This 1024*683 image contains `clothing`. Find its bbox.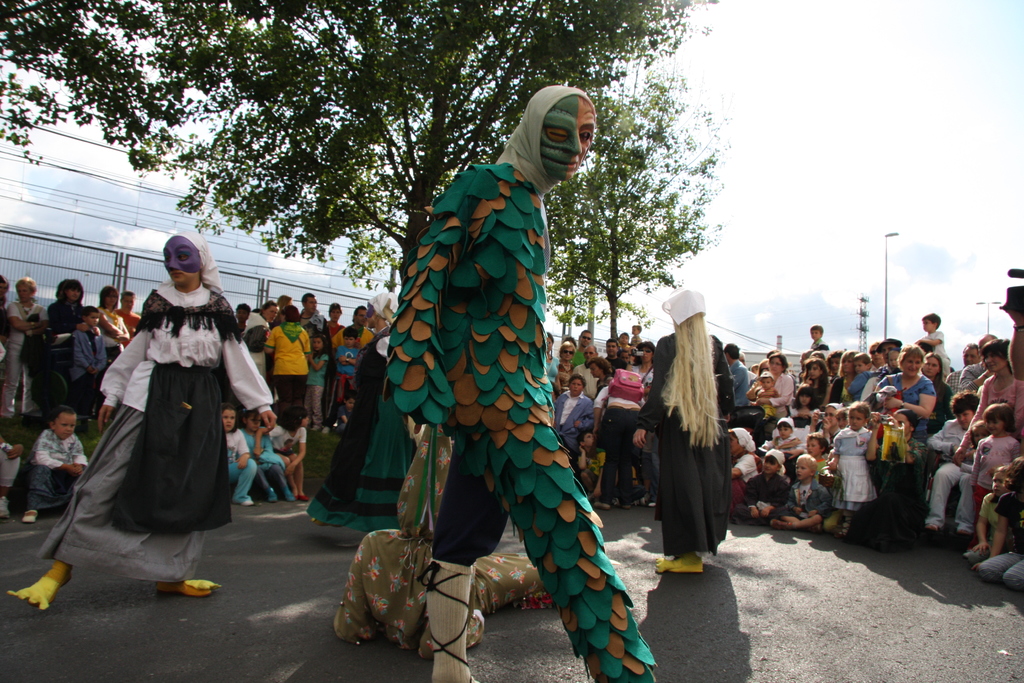
region(332, 419, 563, 658).
